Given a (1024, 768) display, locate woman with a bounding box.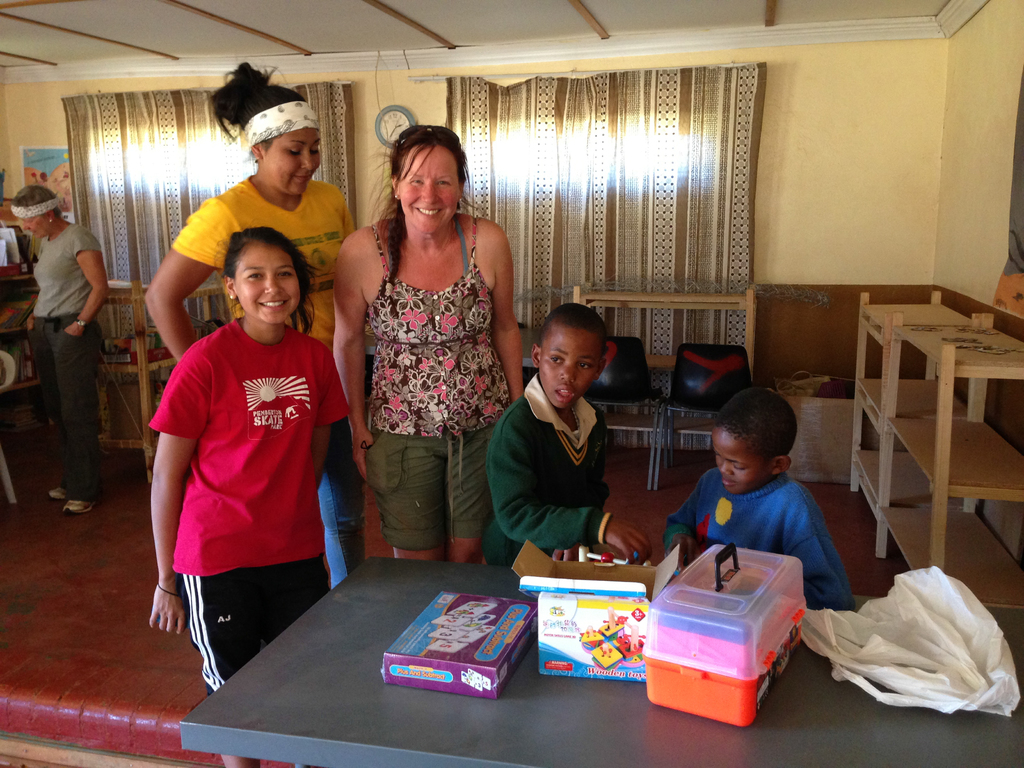
Located: [142,60,360,599].
